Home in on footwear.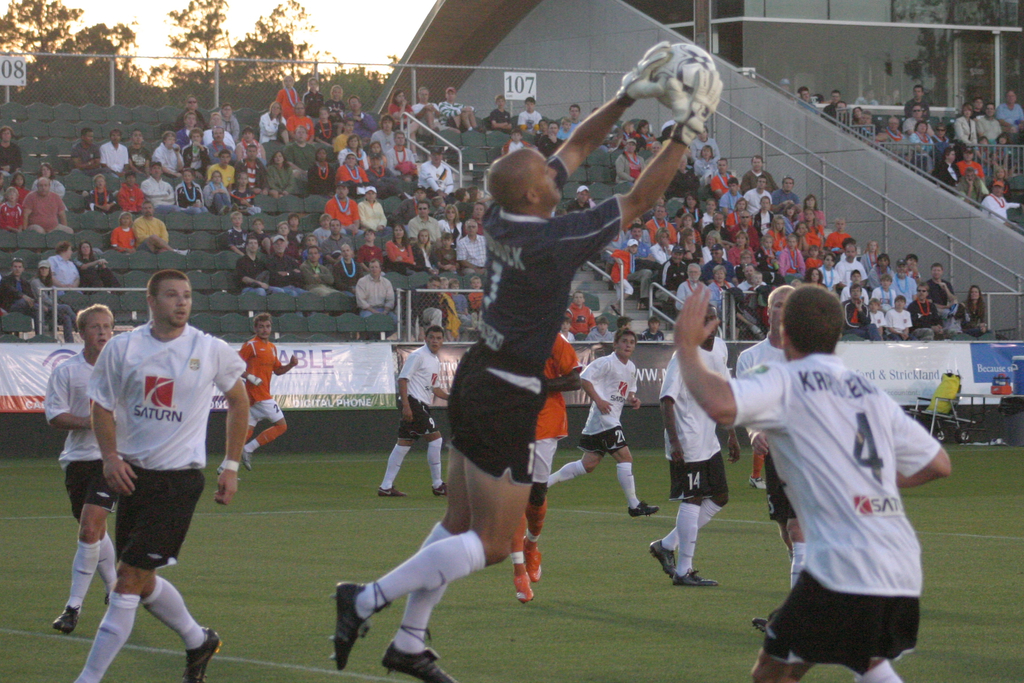
Homed in at <bbox>627, 502, 656, 515</bbox>.
